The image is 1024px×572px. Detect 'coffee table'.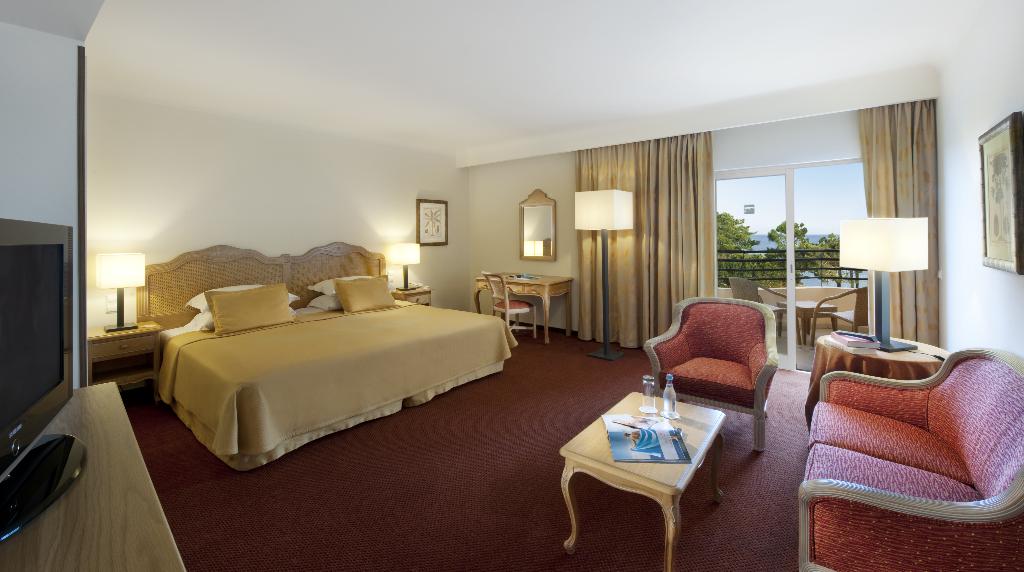
Detection: bbox=[557, 391, 727, 571].
